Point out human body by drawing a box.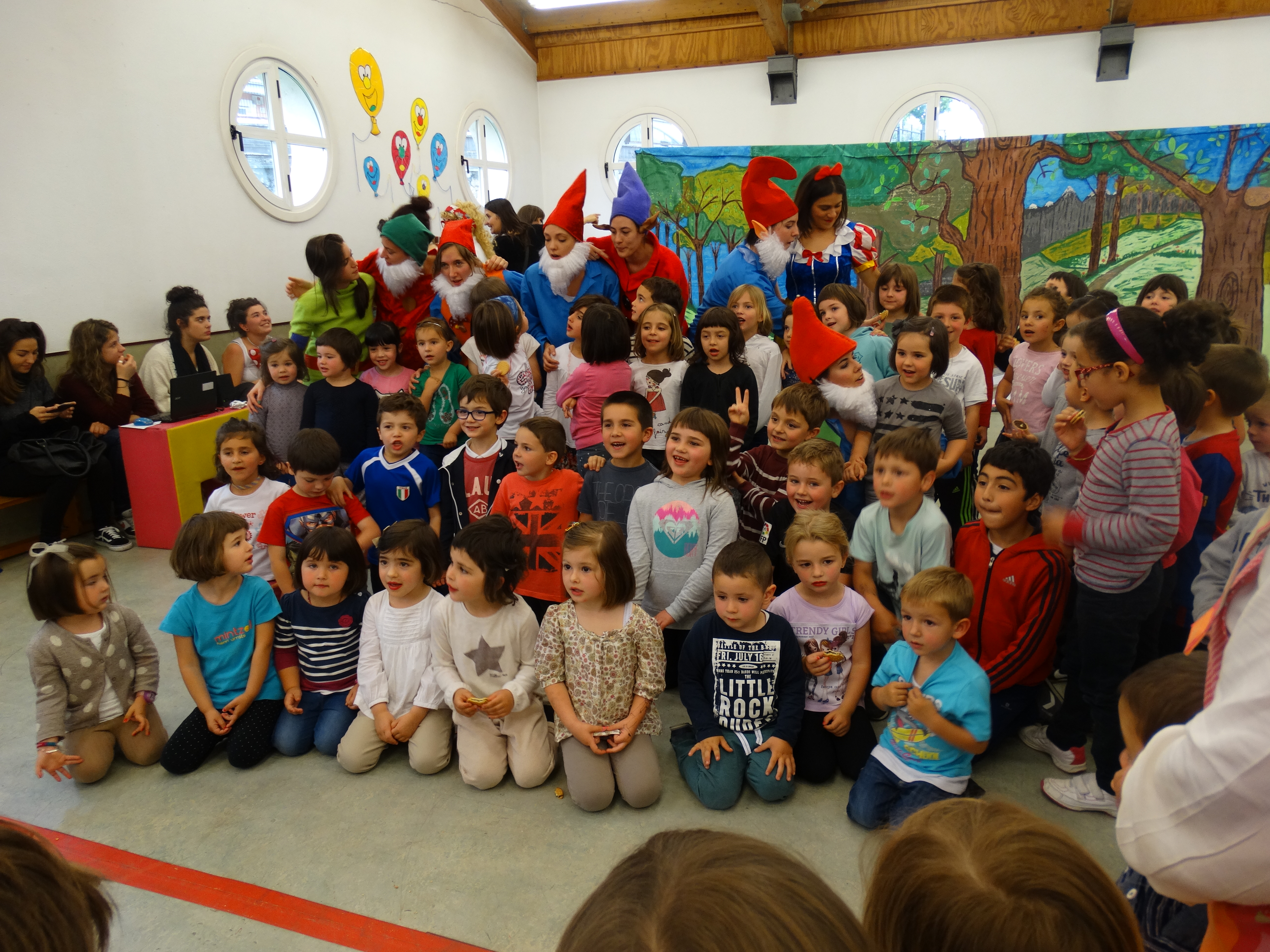
crop(51, 117, 71, 137).
